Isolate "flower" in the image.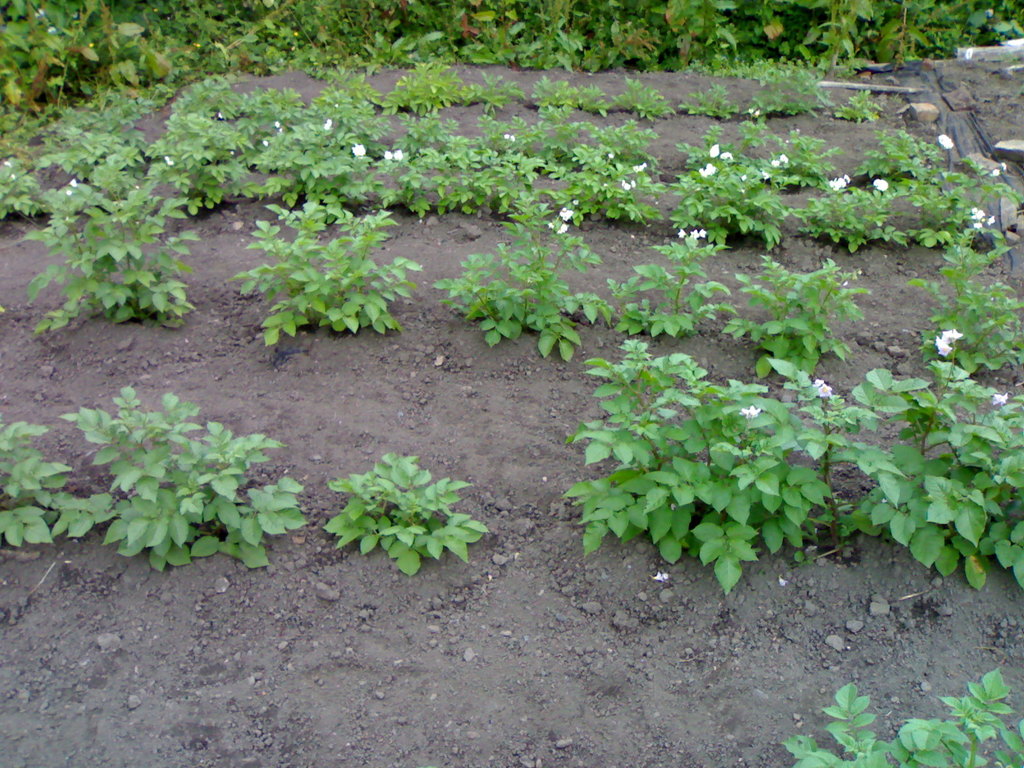
Isolated region: 1001/168/1002/170.
